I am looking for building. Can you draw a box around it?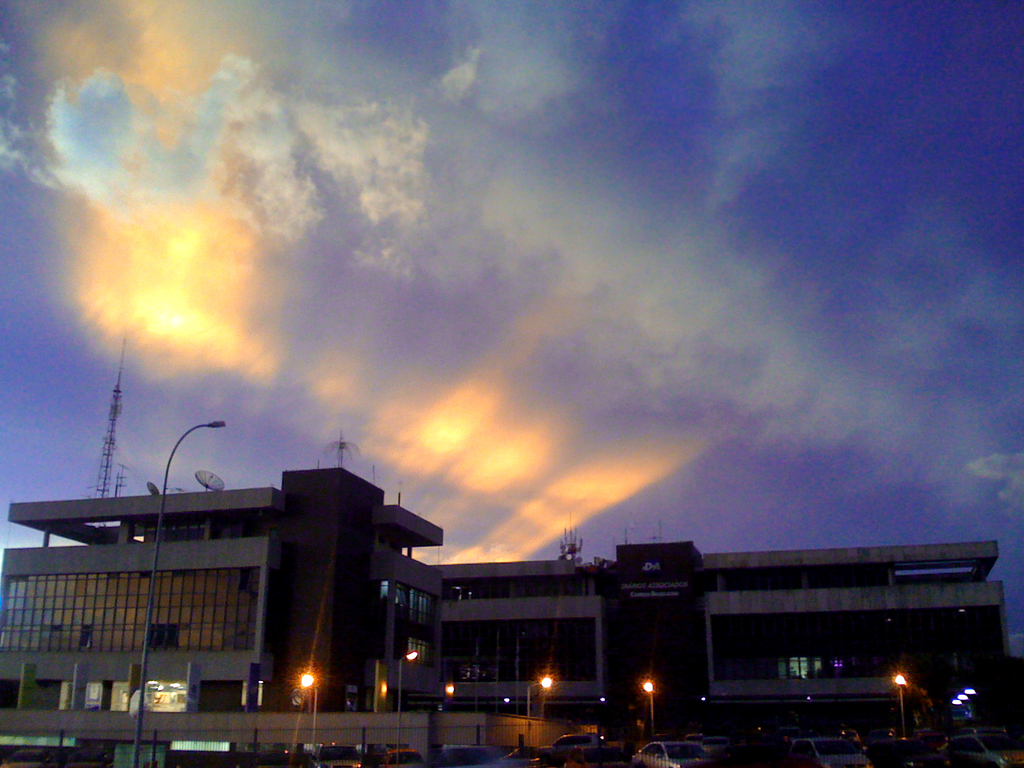
Sure, the bounding box is BBox(435, 540, 1023, 767).
